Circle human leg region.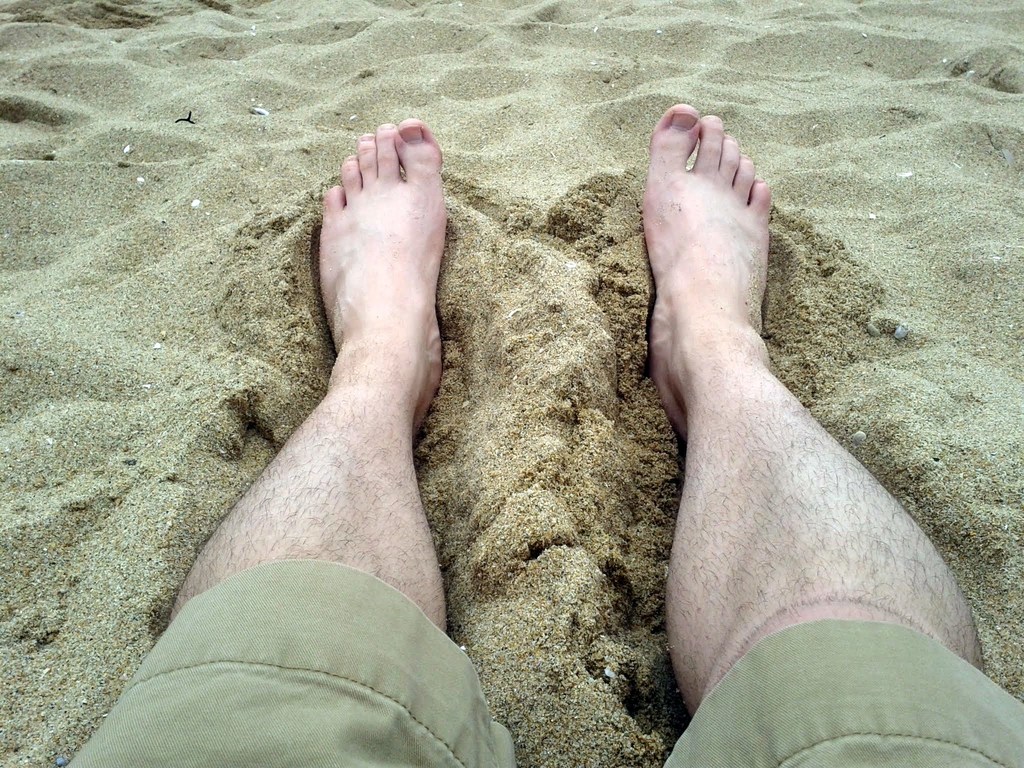
Region: 639/98/1023/767.
